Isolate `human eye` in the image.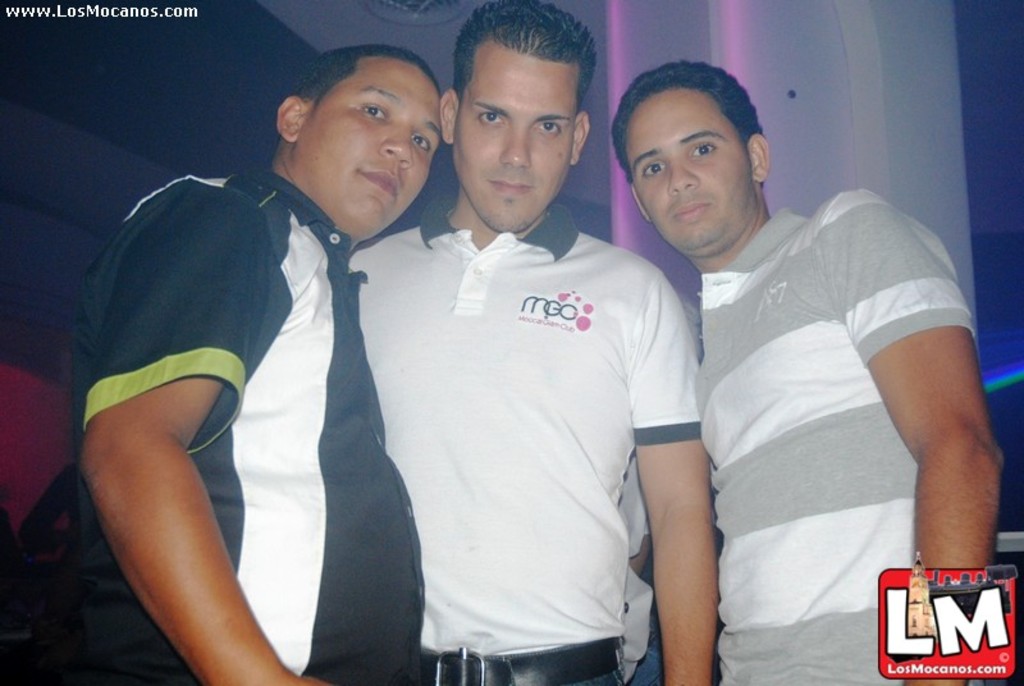
Isolated region: bbox=(643, 155, 664, 177).
